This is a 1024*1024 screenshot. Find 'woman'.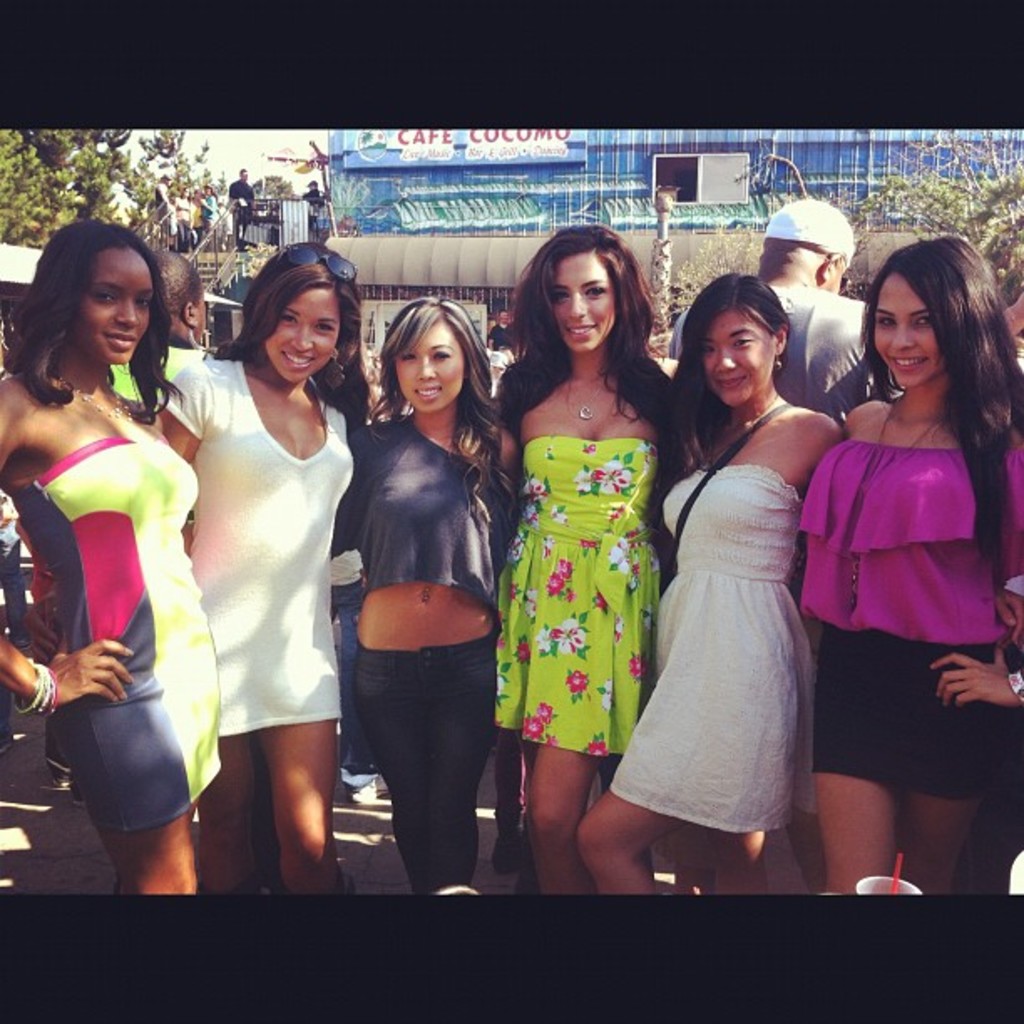
Bounding box: left=151, top=234, right=361, bottom=897.
